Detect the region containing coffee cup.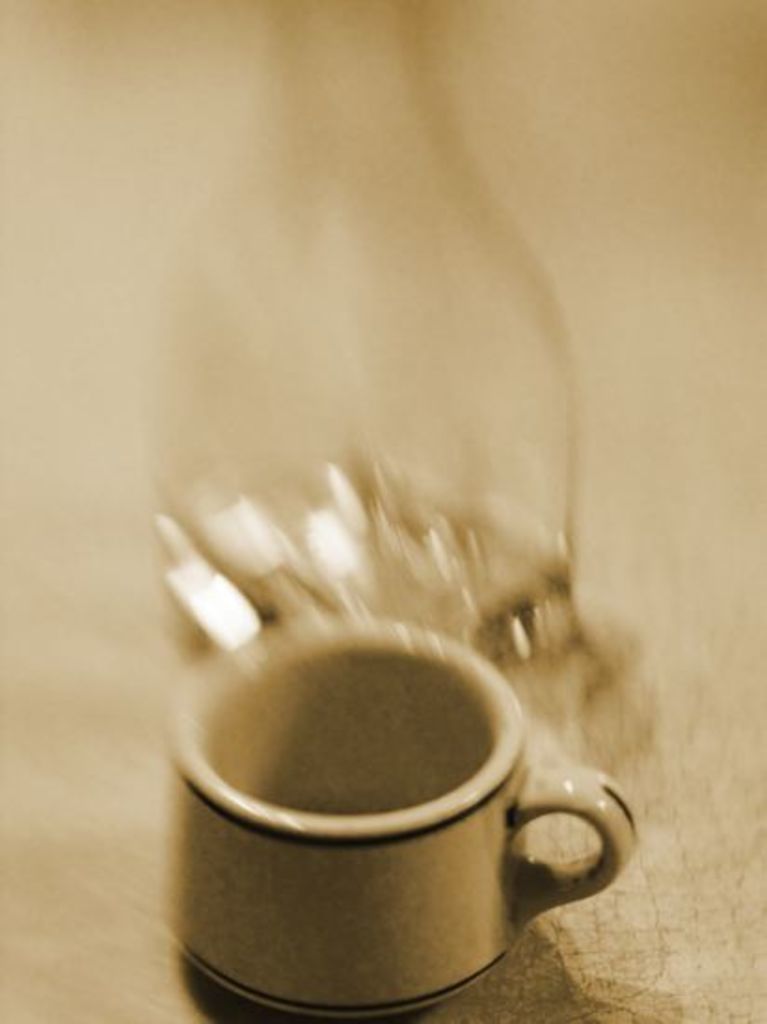
<box>158,622,639,1022</box>.
